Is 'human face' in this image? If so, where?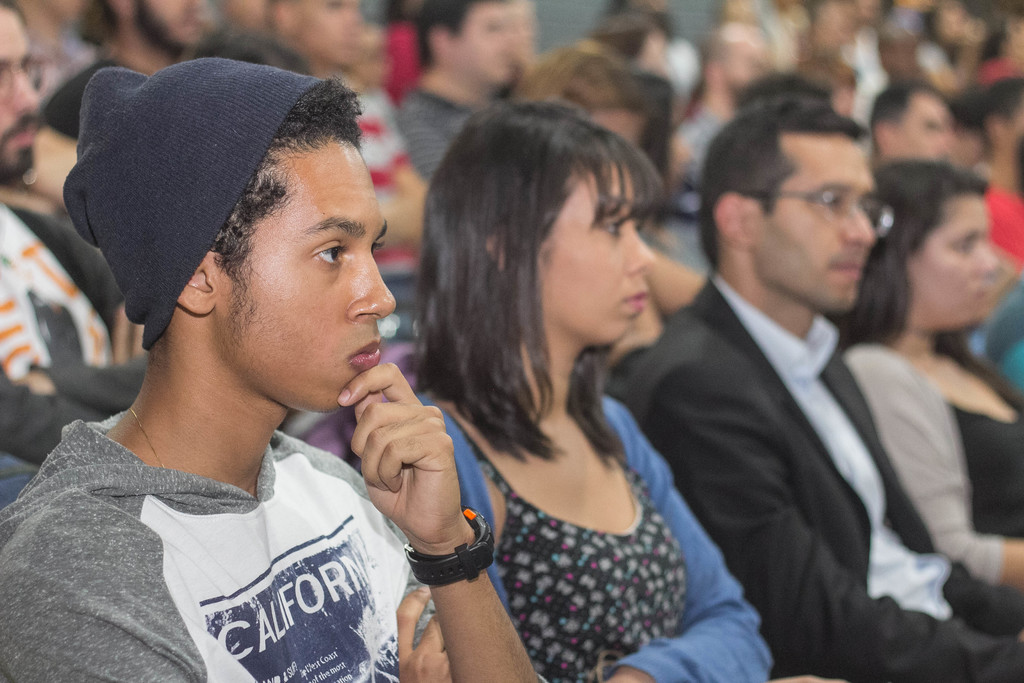
Yes, at detection(519, 163, 652, 344).
